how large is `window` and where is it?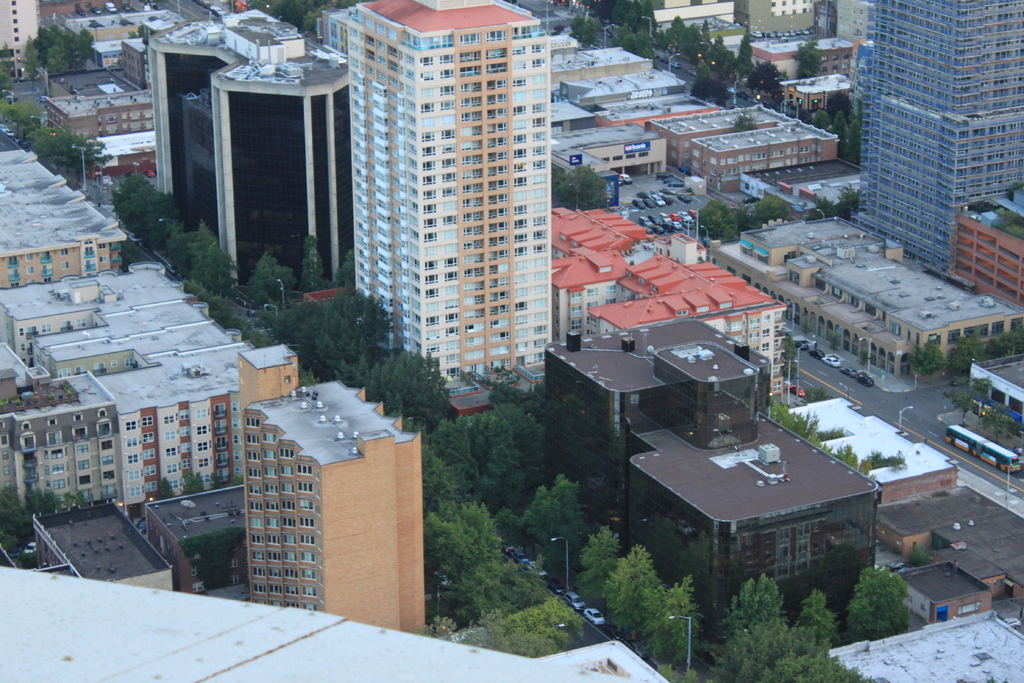
Bounding box: pyautogui.locateOnScreen(181, 443, 191, 453).
